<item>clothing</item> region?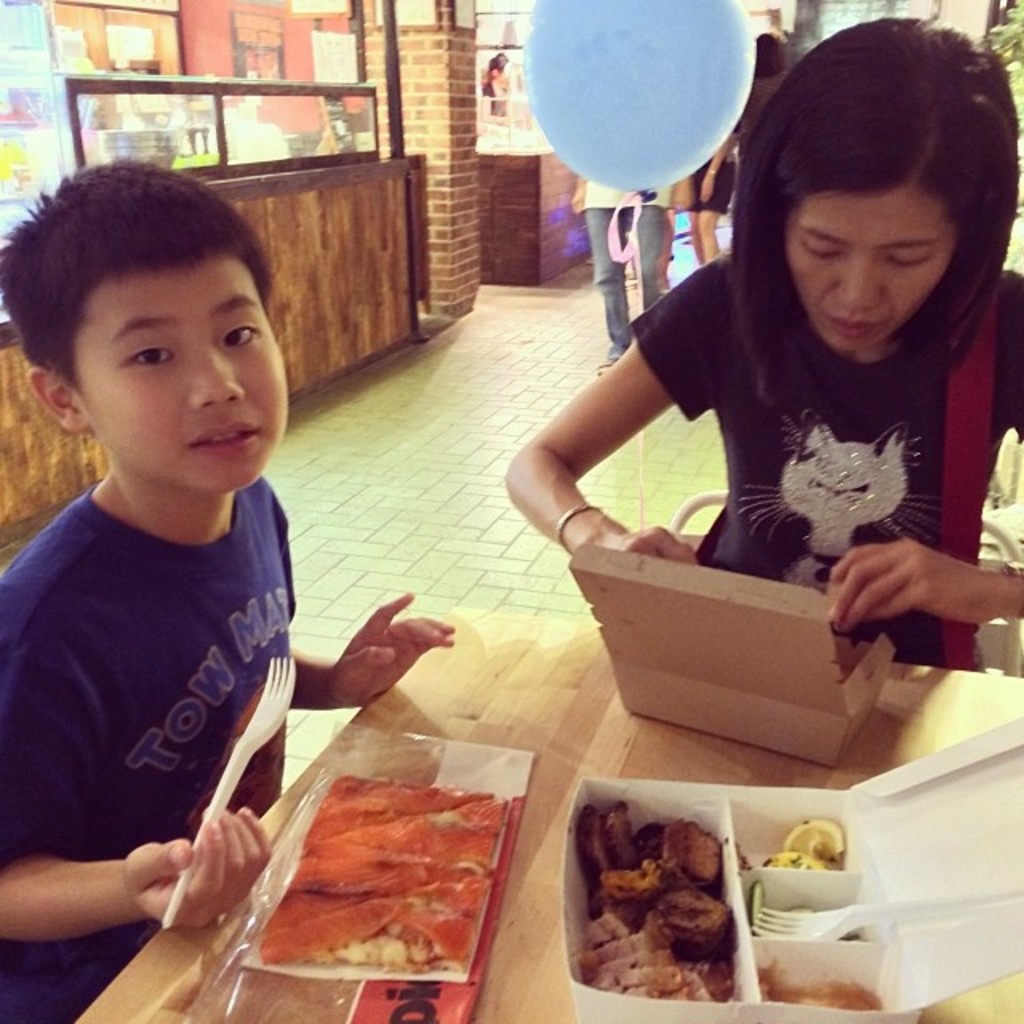
{"x1": 691, "y1": 138, "x2": 733, "y2": 214}
